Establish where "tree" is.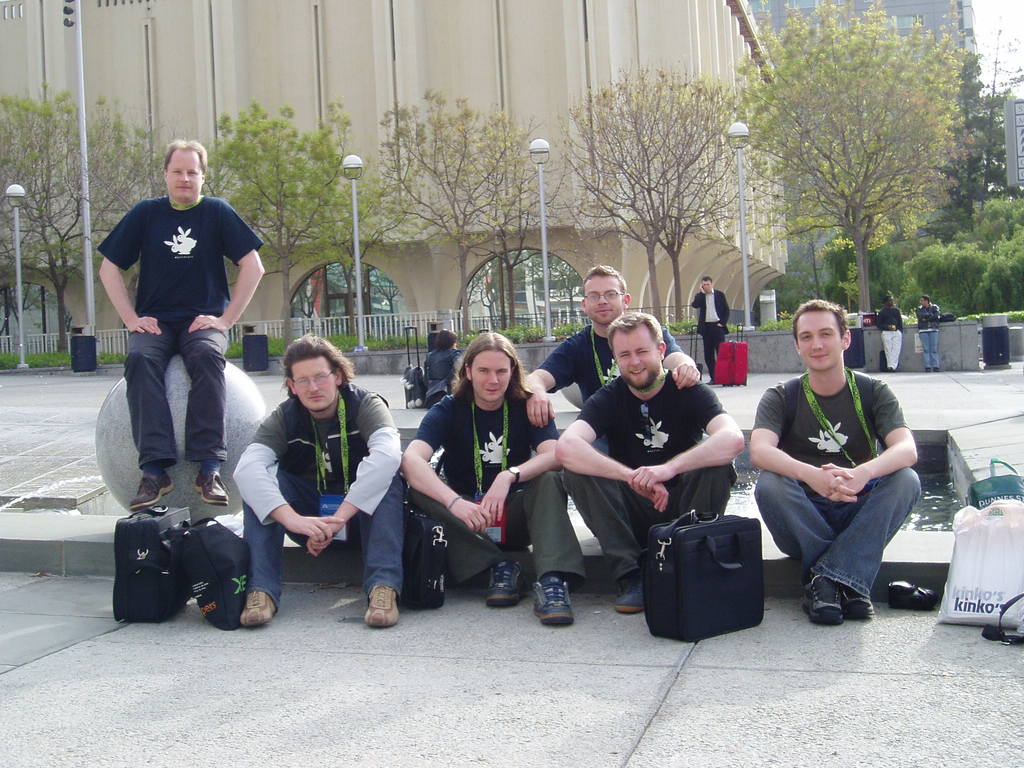
Established at <region>543, 67, 739, 331</region>.
